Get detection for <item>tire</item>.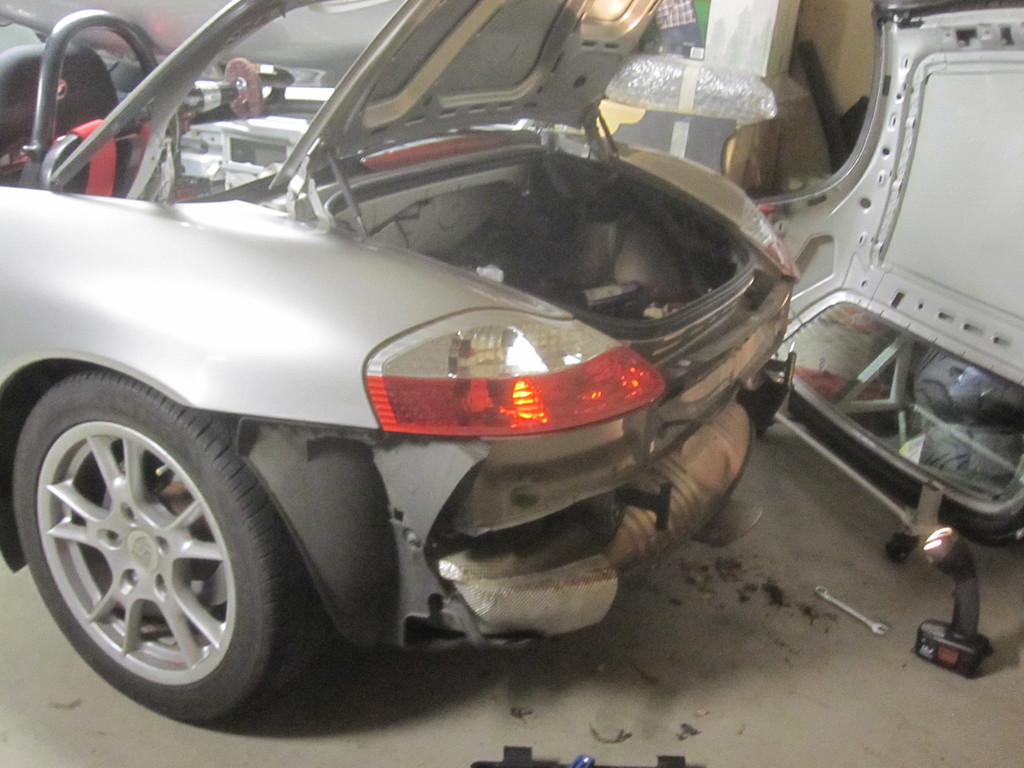
Detection: box=[19, 365, 285, 733].
